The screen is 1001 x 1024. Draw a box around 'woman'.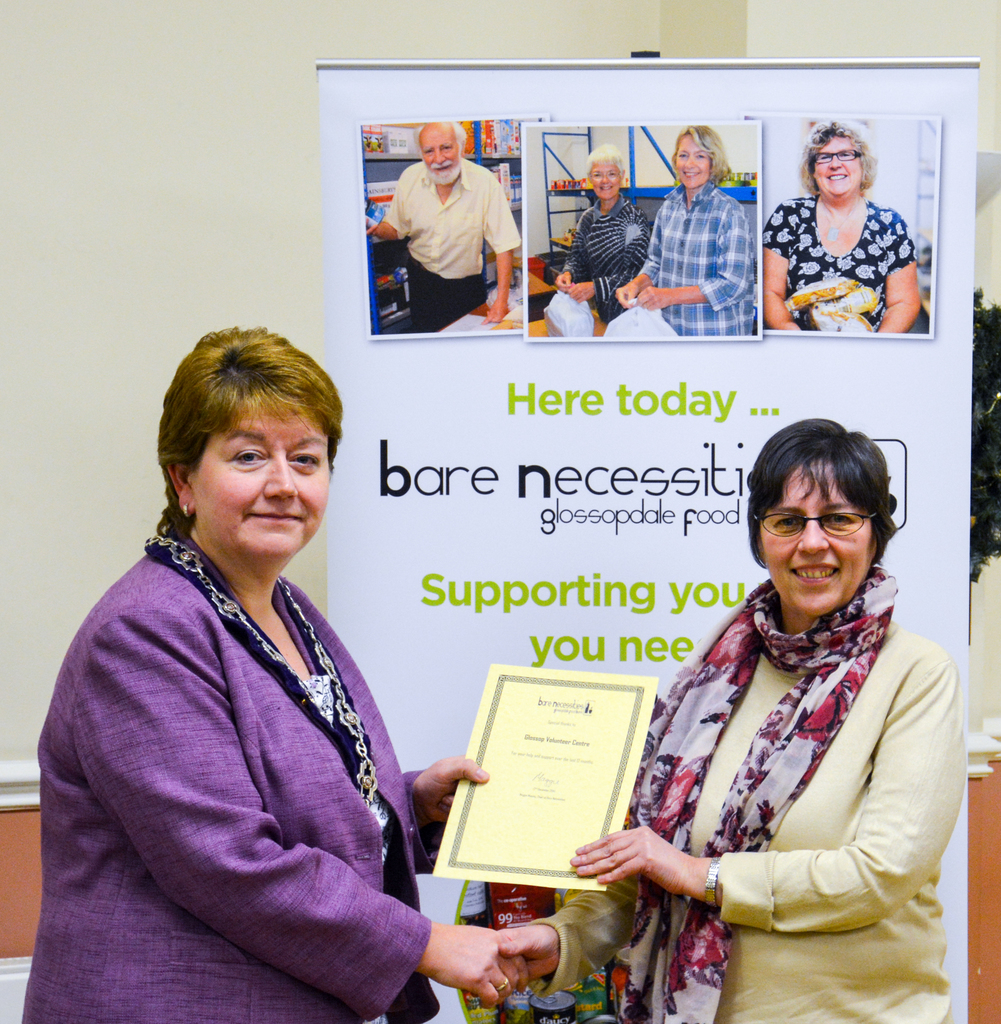
626:365:978:1023.
